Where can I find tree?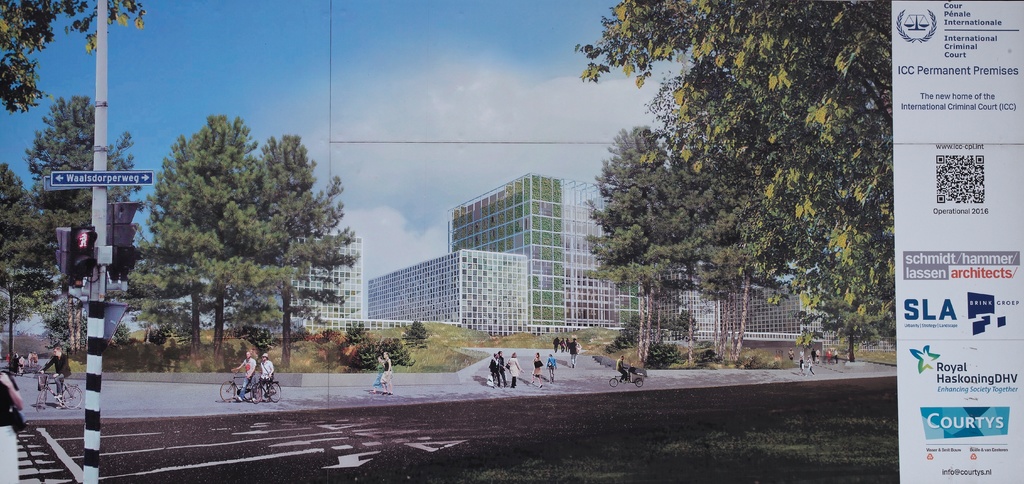
You can find it at [x1=134, y1=295, x2=202, y2=335].
